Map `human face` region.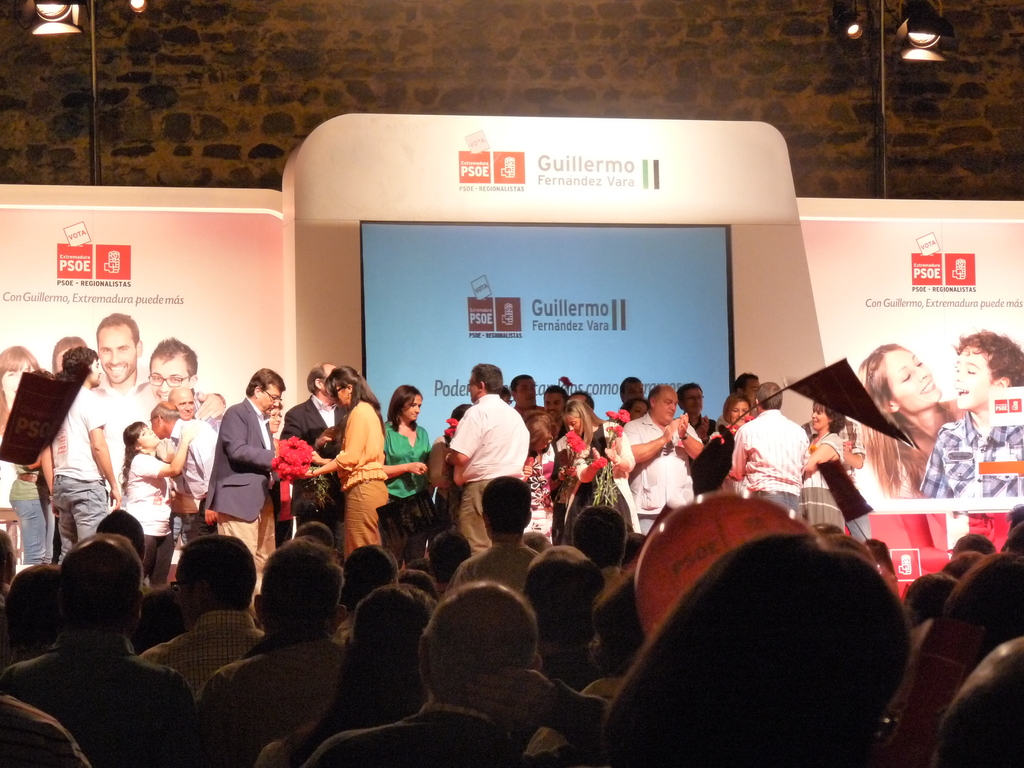
Mapped to 268/408/282/433.
